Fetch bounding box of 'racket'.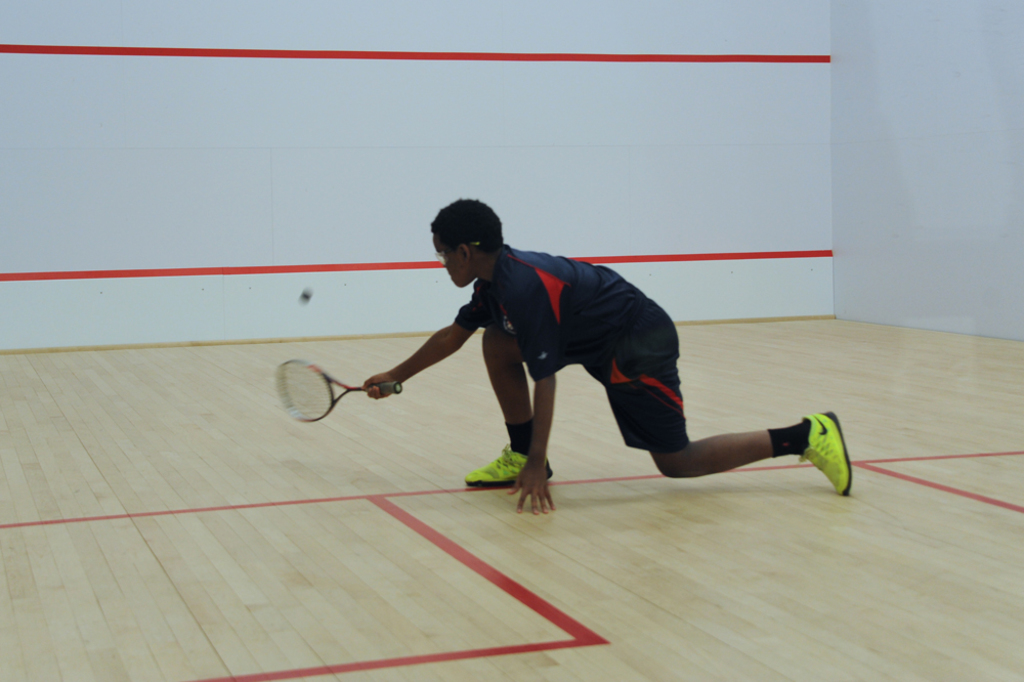
Bbox: <bbox>270, 356, 404, 426</bbox>.
